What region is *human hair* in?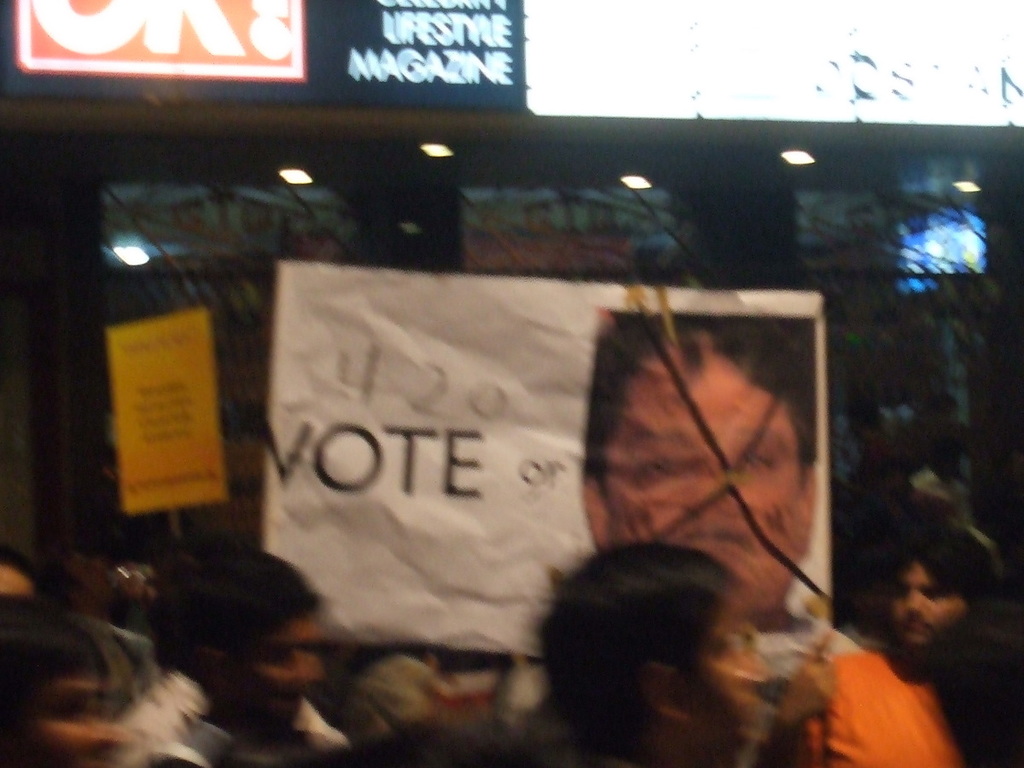
pyautogui.locateOnScreen(0, 611, 112, 738).
